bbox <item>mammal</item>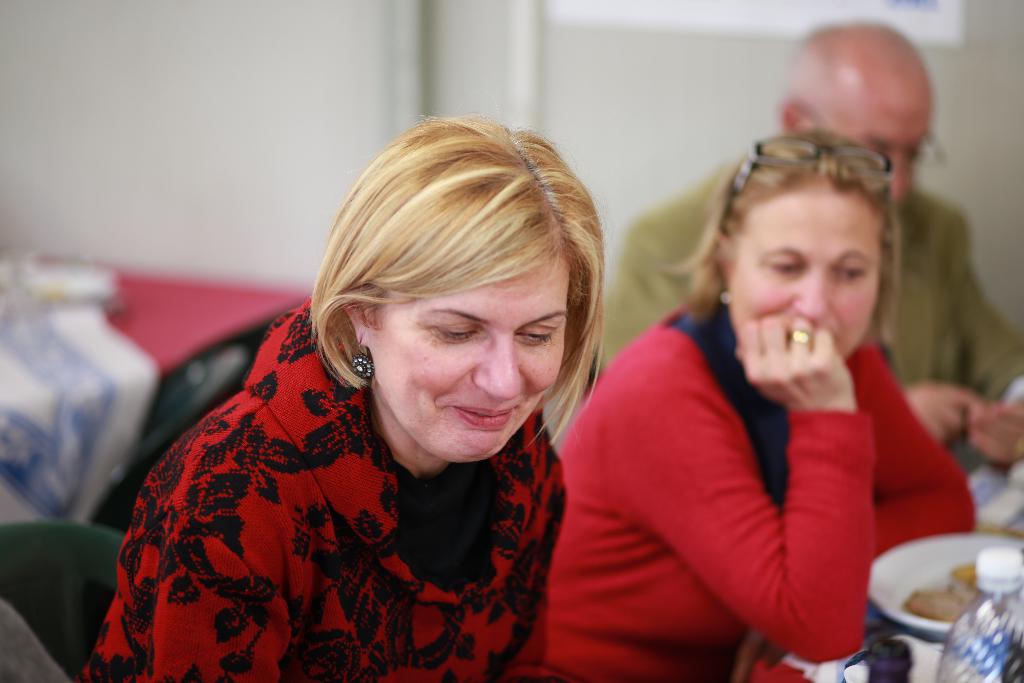
<region>82, 106, 604, 682</region>
